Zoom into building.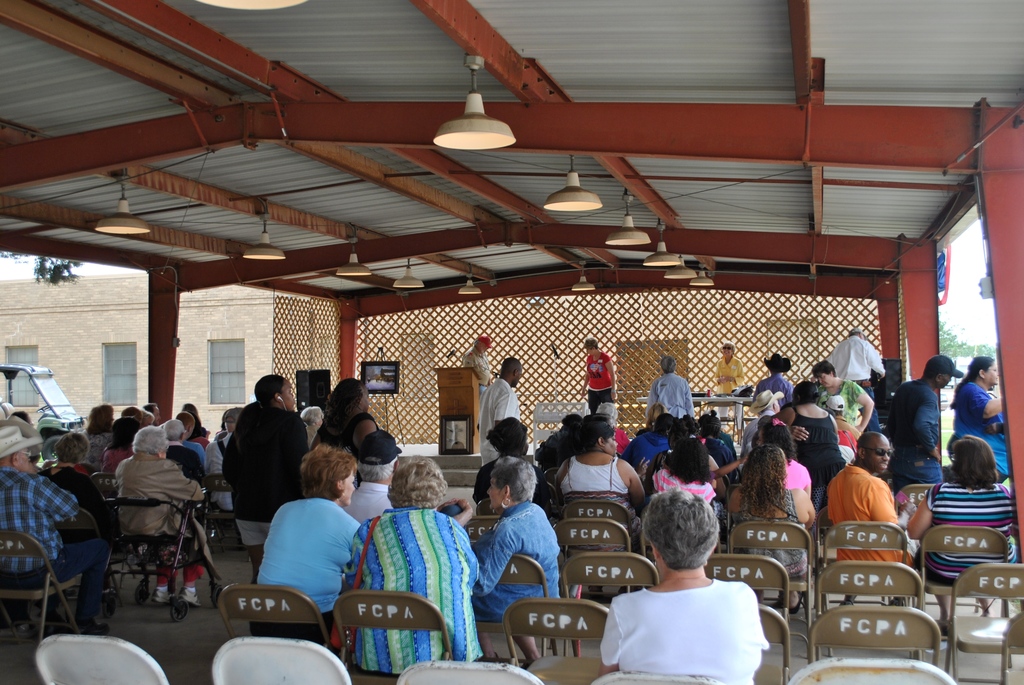
Zoom target: crop(0, 0, 1023, 682).
